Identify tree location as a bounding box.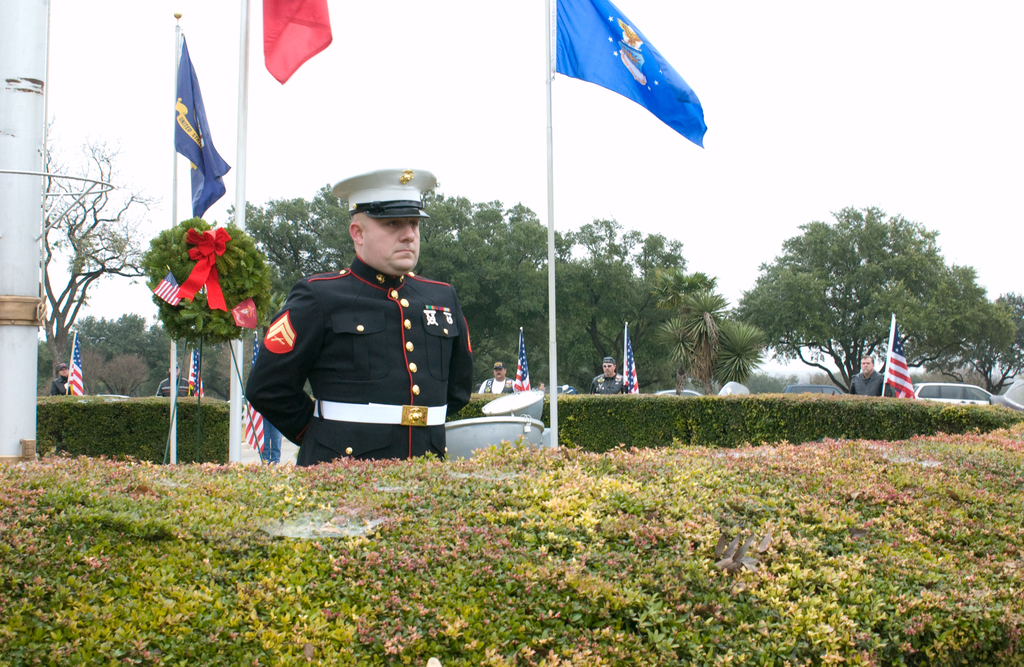
bbox=[547, 207, 692, 395].
